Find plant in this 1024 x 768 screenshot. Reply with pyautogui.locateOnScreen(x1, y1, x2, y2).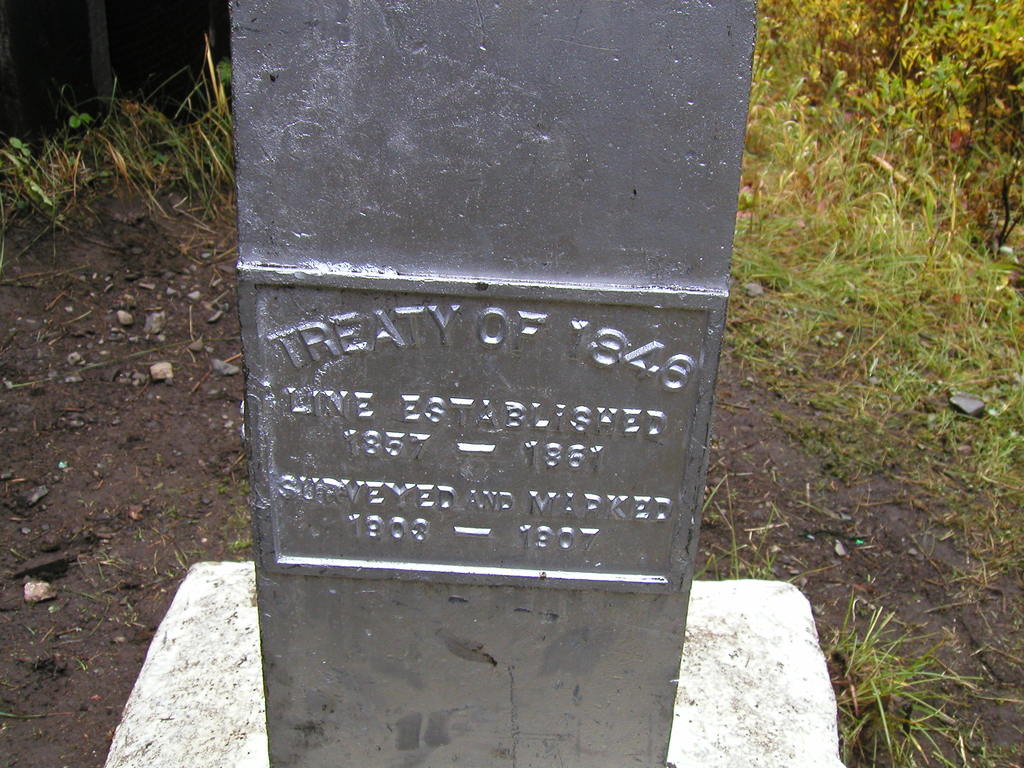
pyautogui.locateOnScreen(202, 40, 241, 200).
